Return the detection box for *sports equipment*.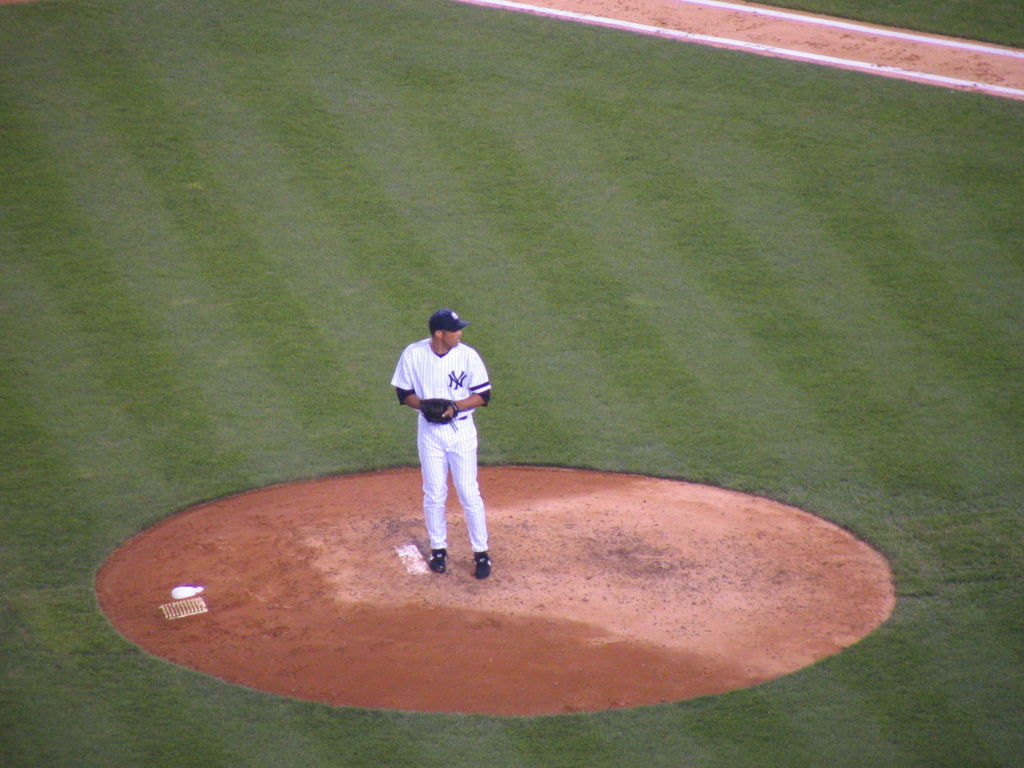
[426,310,465,330].
